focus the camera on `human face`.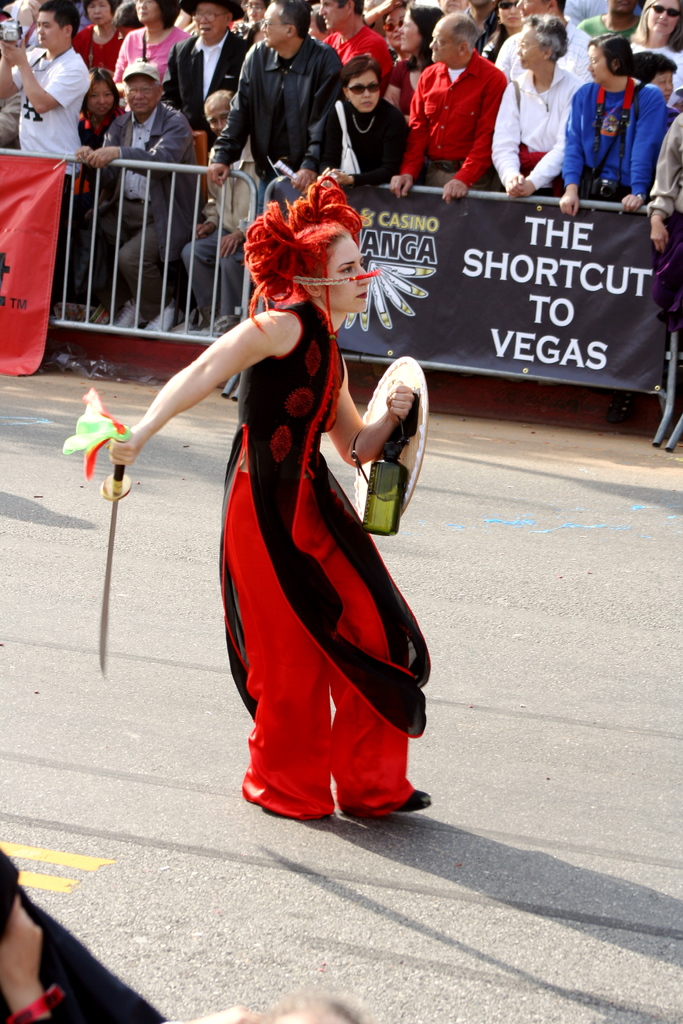
Focus region: (left=88, top=0, right=108, bottom=26).
